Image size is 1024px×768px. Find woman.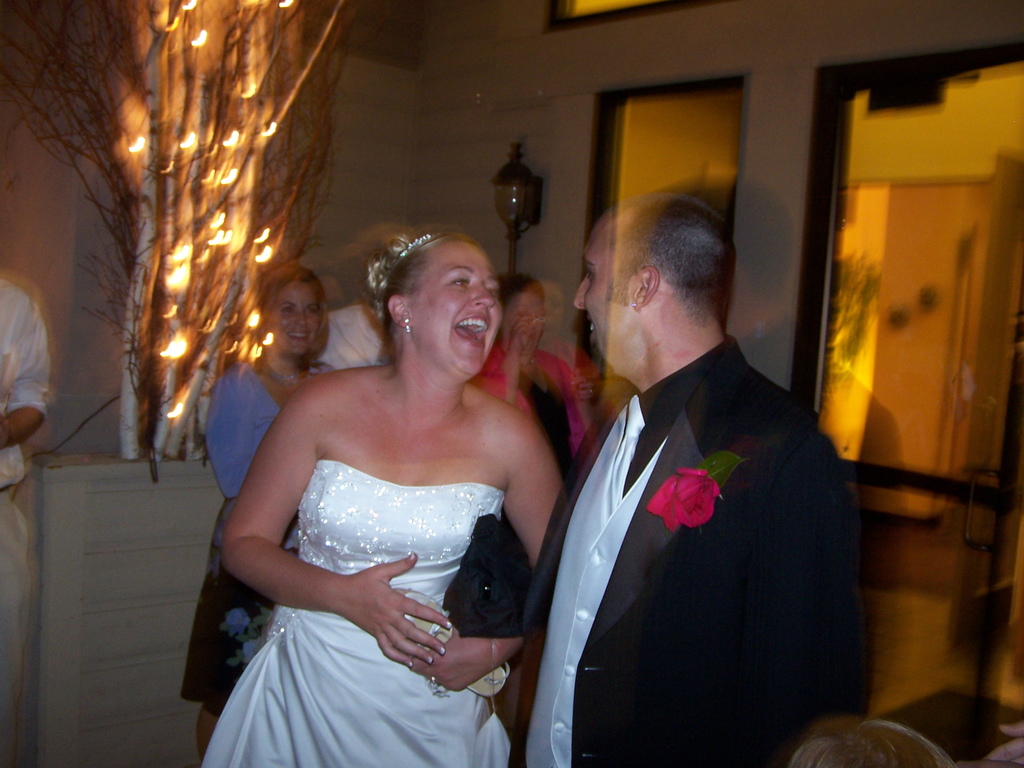
218, 225, 569, 767.
